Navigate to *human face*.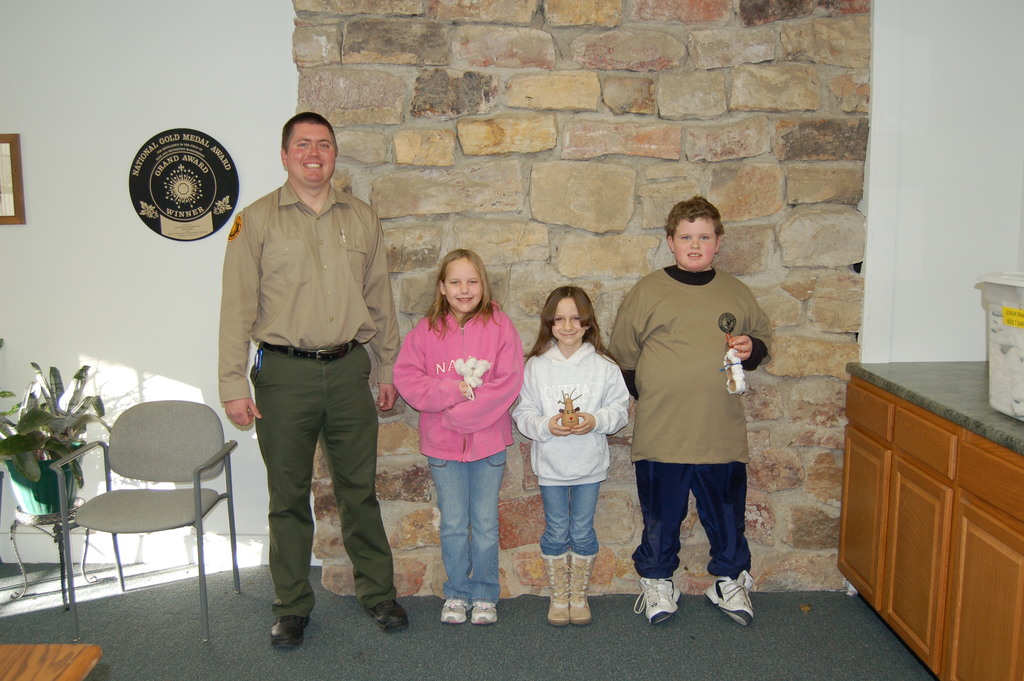
Navigation target: 448:255:483:306.
